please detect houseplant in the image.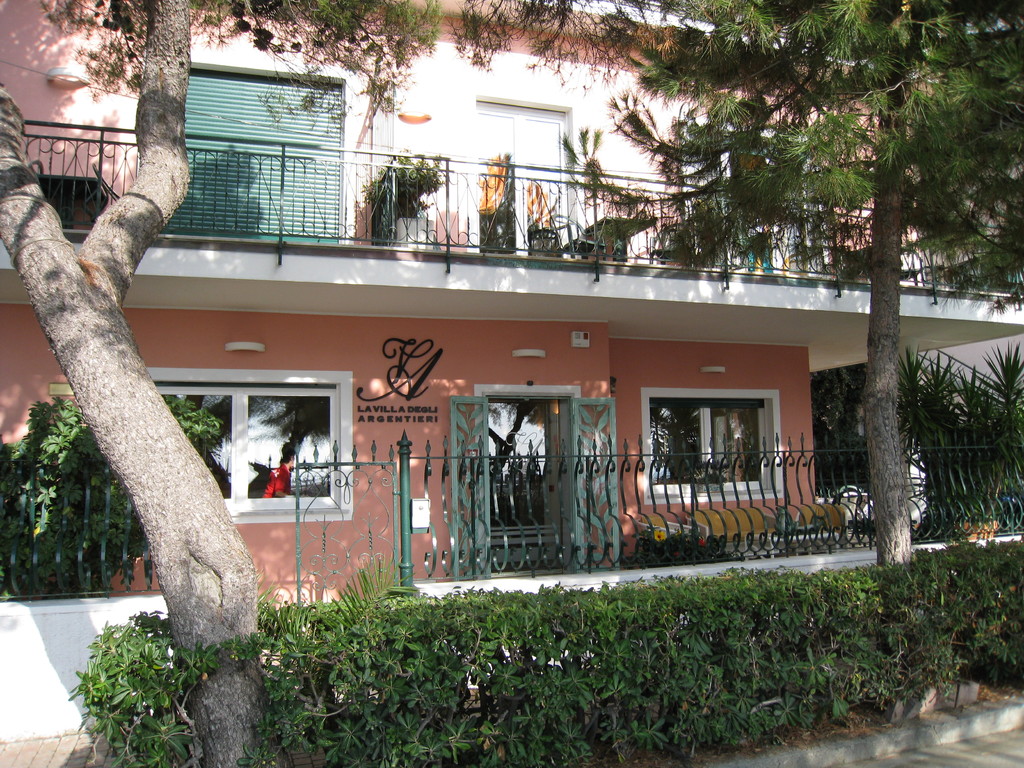
x1=894 y1=337 x2=1023 y2=540.
